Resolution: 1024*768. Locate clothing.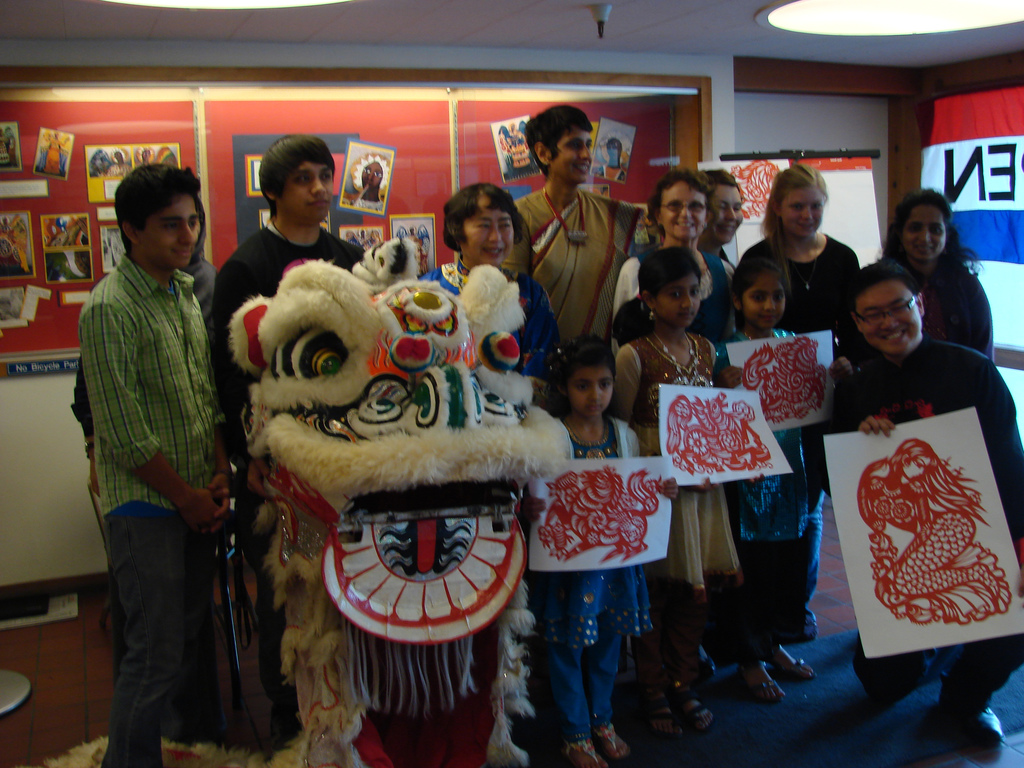
crop(211, 216, 366, 713).
